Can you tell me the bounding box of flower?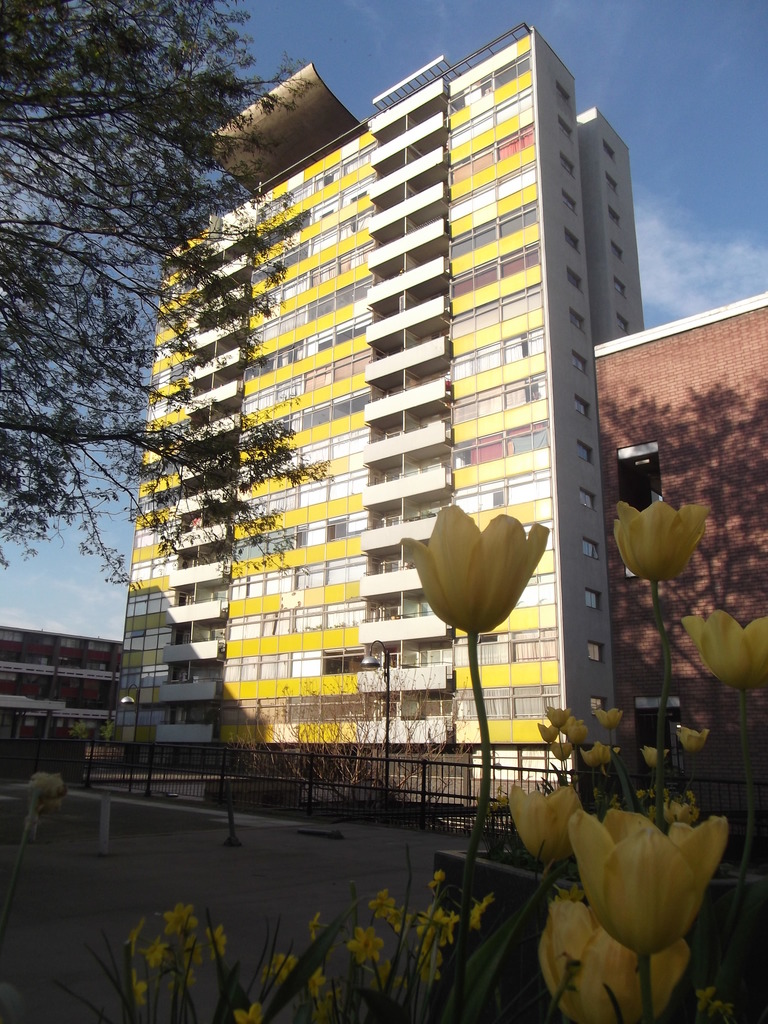
687 620 767 692.
